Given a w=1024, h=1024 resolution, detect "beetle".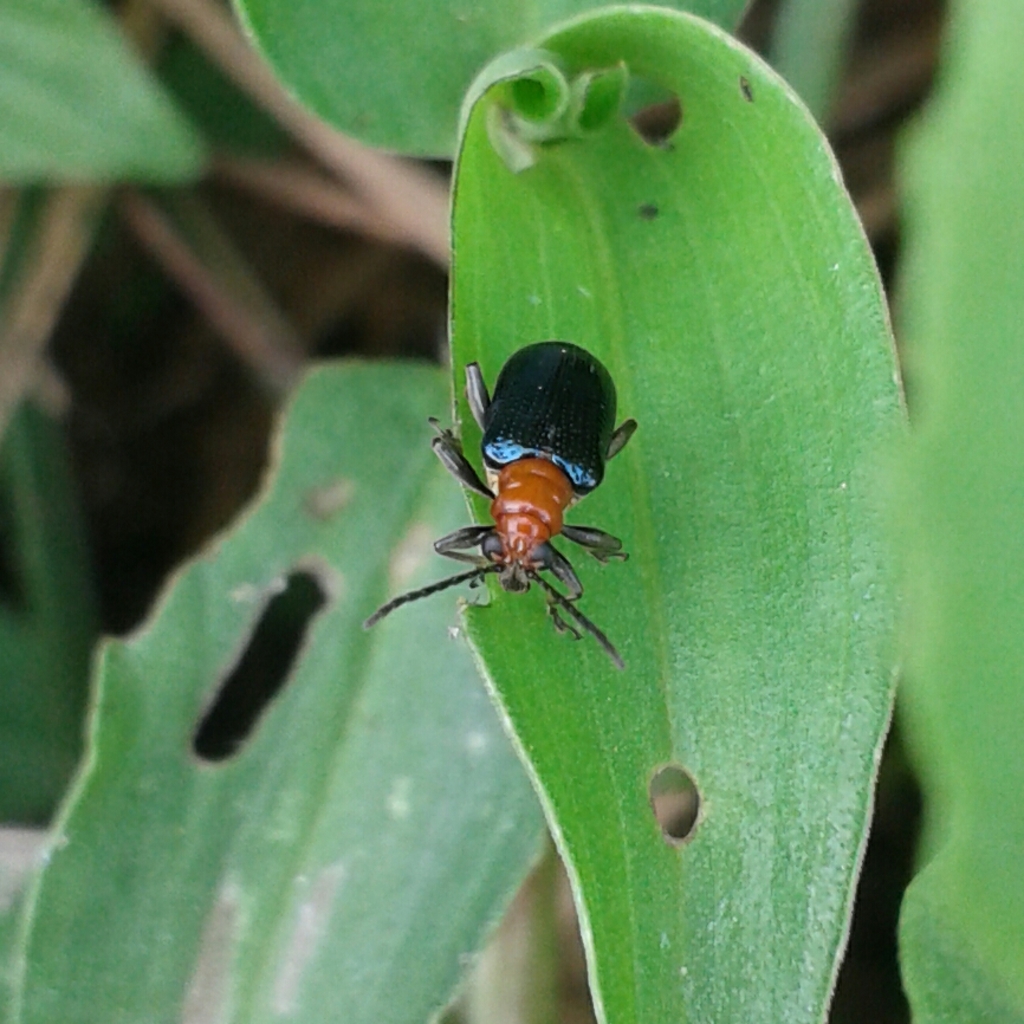
<region>393, 311, 667, 652</region>.
